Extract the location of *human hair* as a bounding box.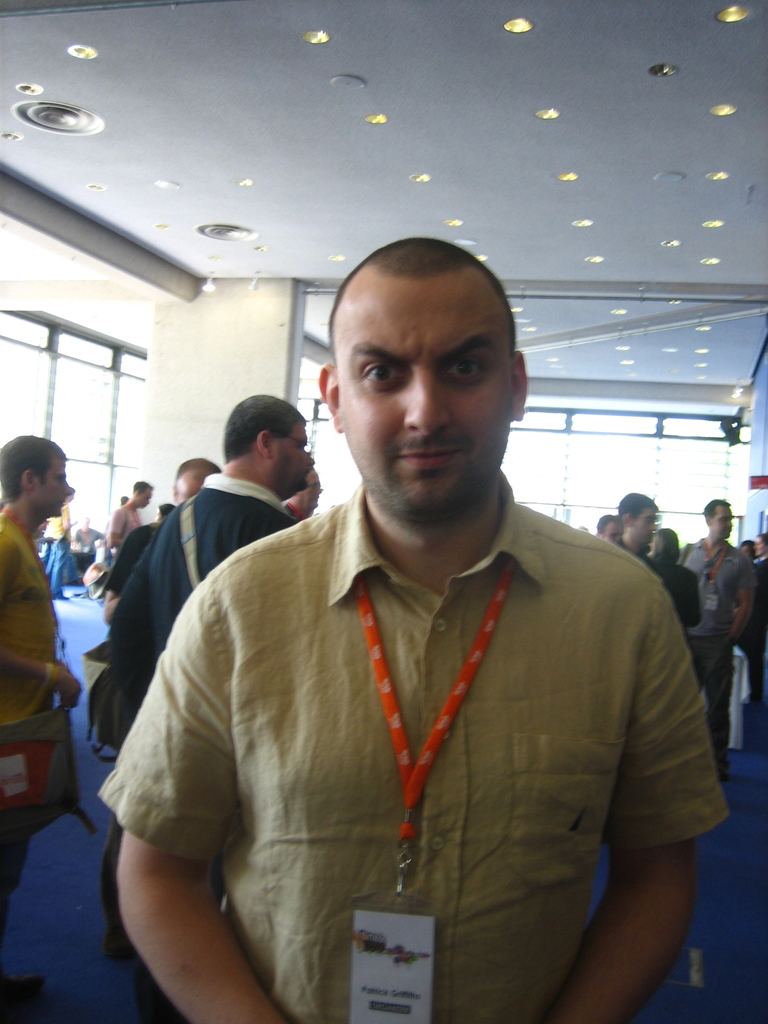
l=594, t=515, r=613, b=536.
